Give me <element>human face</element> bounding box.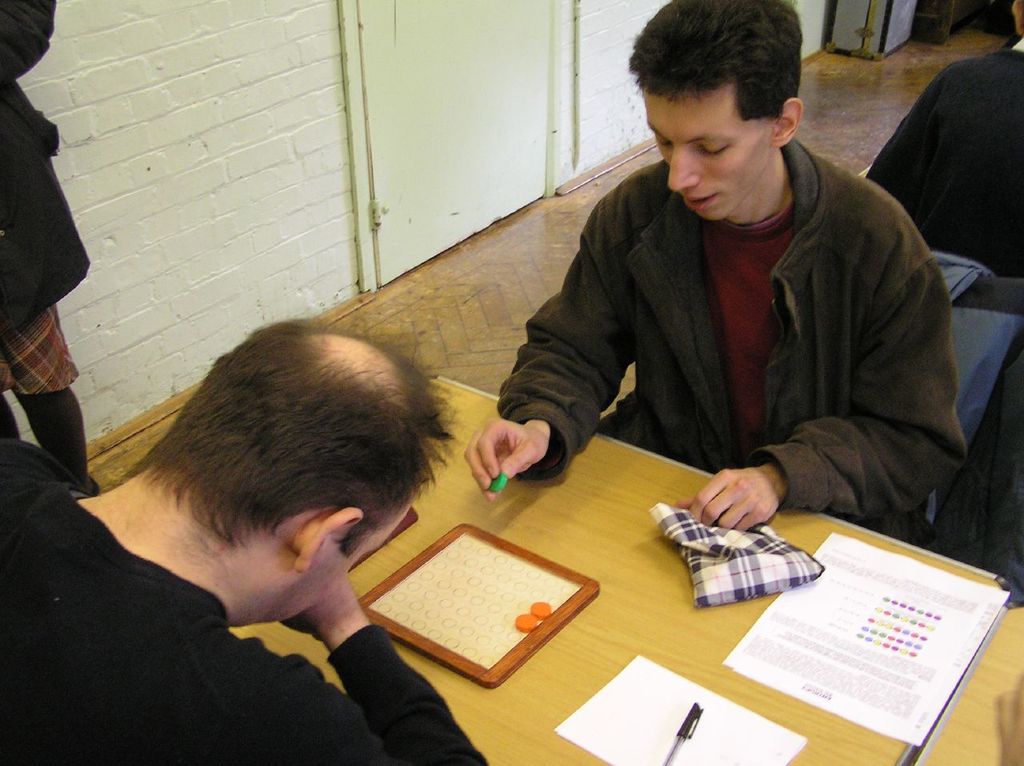
detection(645, 78, 775, 217).
